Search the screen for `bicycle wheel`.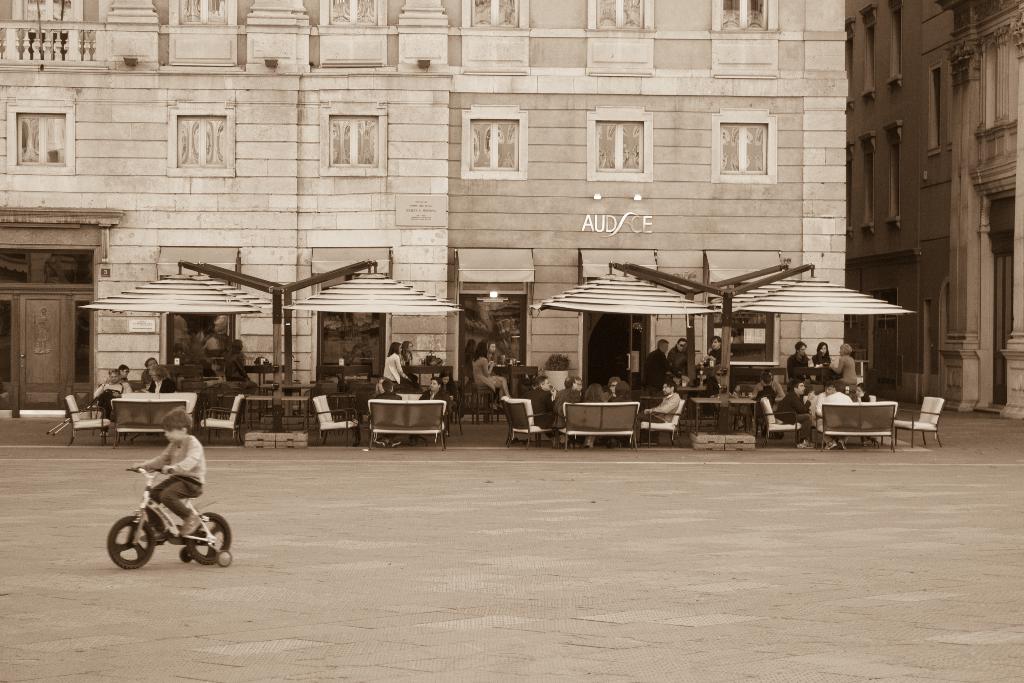
Found at select_region(108, 514, 157, 570).
